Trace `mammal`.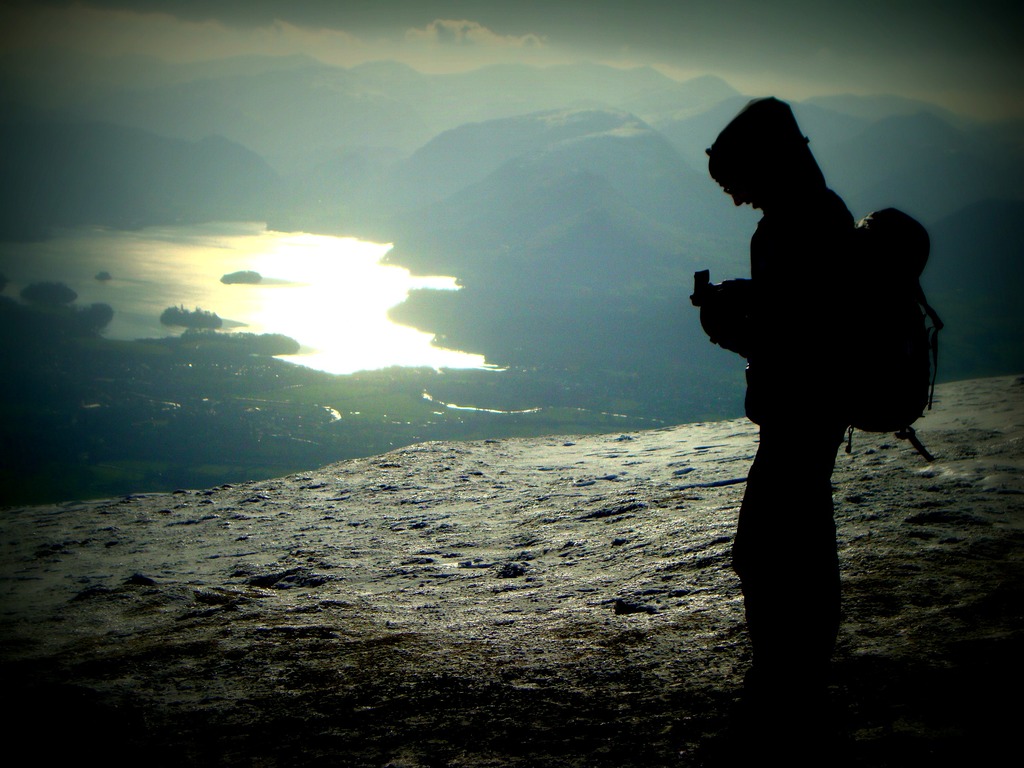
Traced to {"left": 683, "top": 92, "right": 945, "bottom": 751}.
